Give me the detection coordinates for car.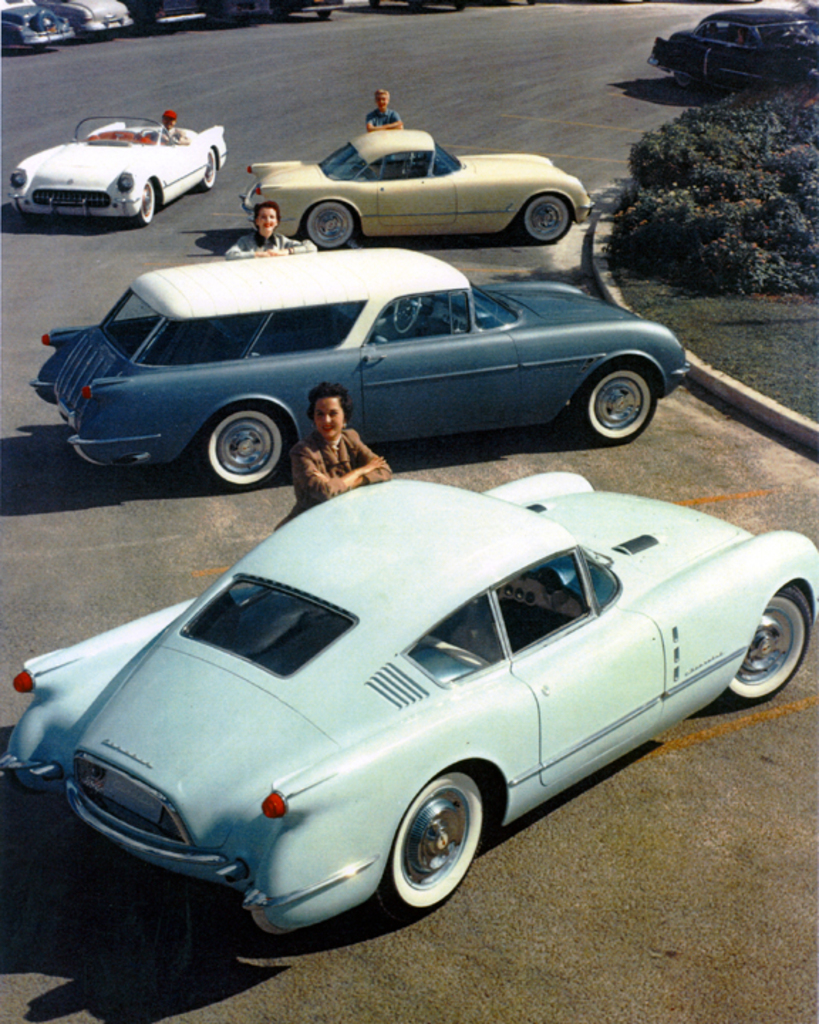
bbox(249, 125, 593, 245).
